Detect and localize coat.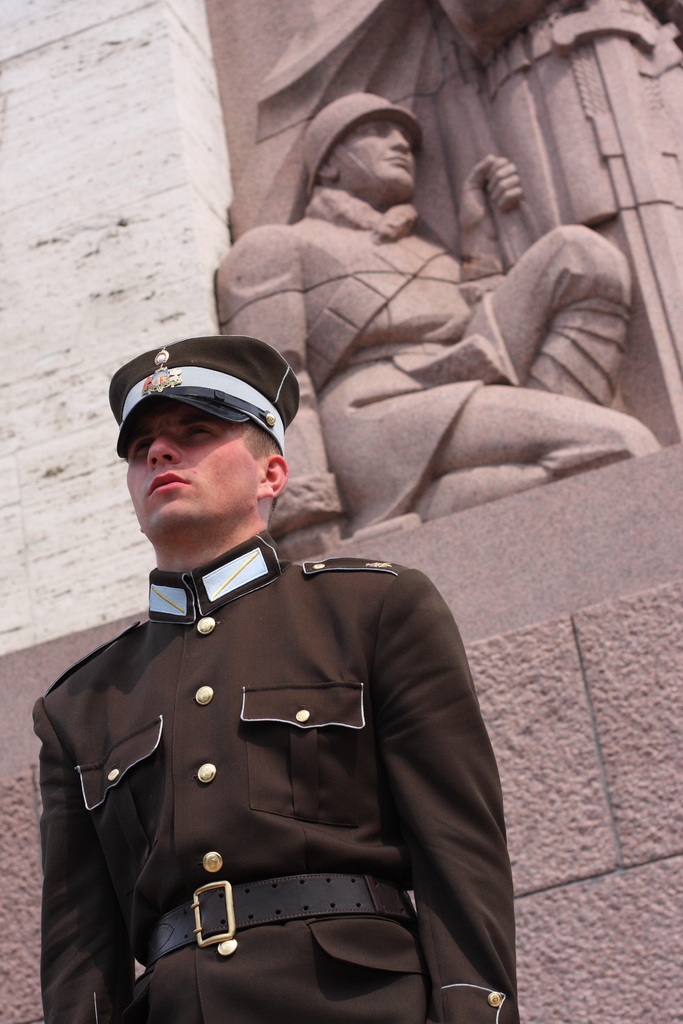
Localized at <region>36, 518, 525, 1023</region>.
